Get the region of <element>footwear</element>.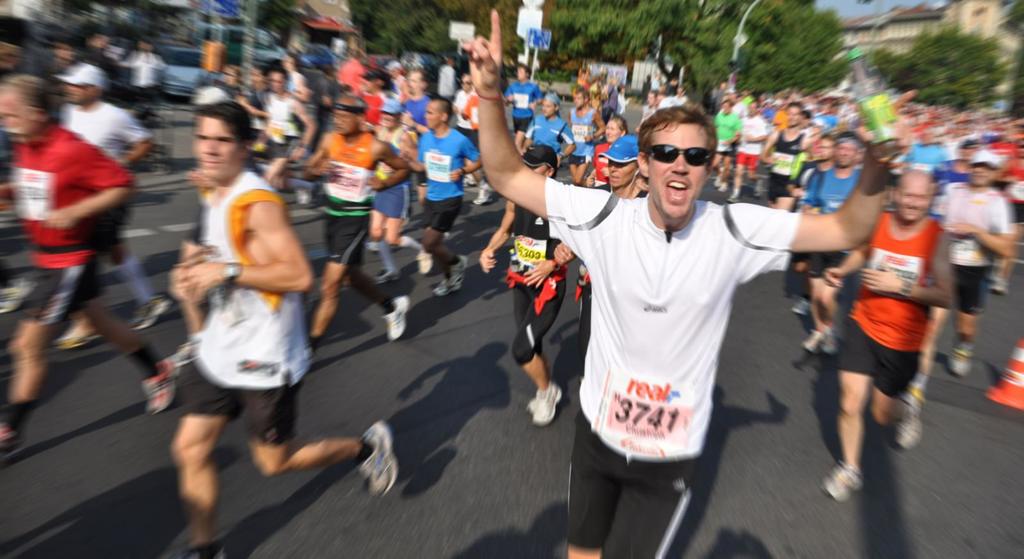
region(820, 460, 869, 504).
